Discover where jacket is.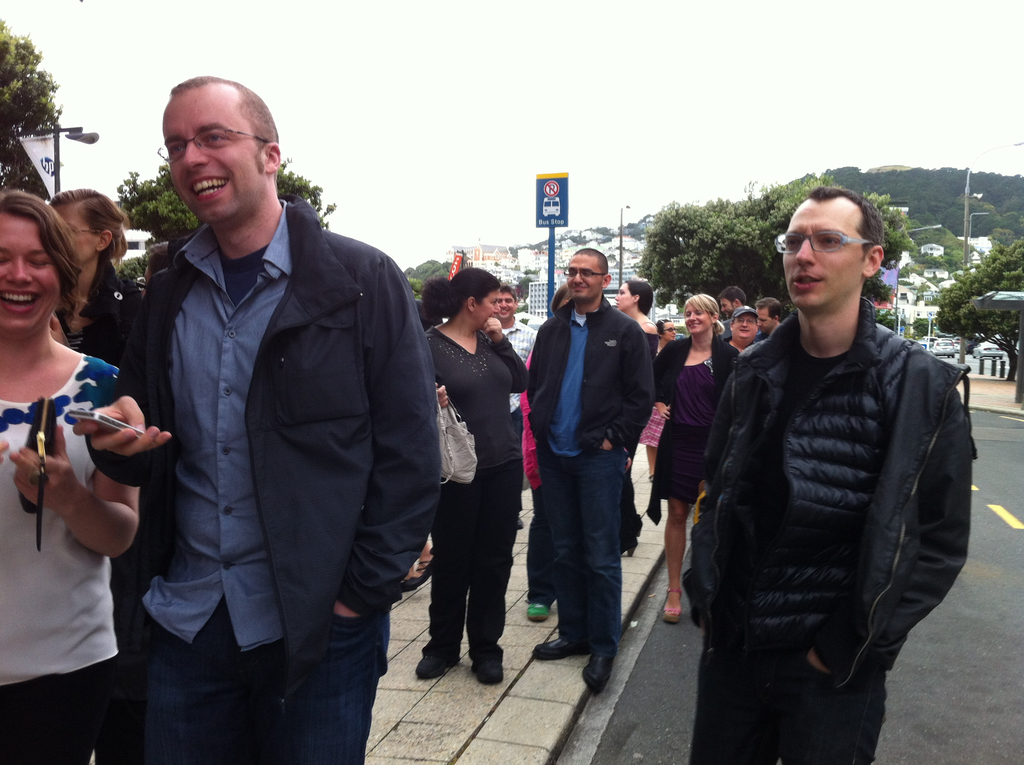
Discovered at 84, 188, 443, 707.
